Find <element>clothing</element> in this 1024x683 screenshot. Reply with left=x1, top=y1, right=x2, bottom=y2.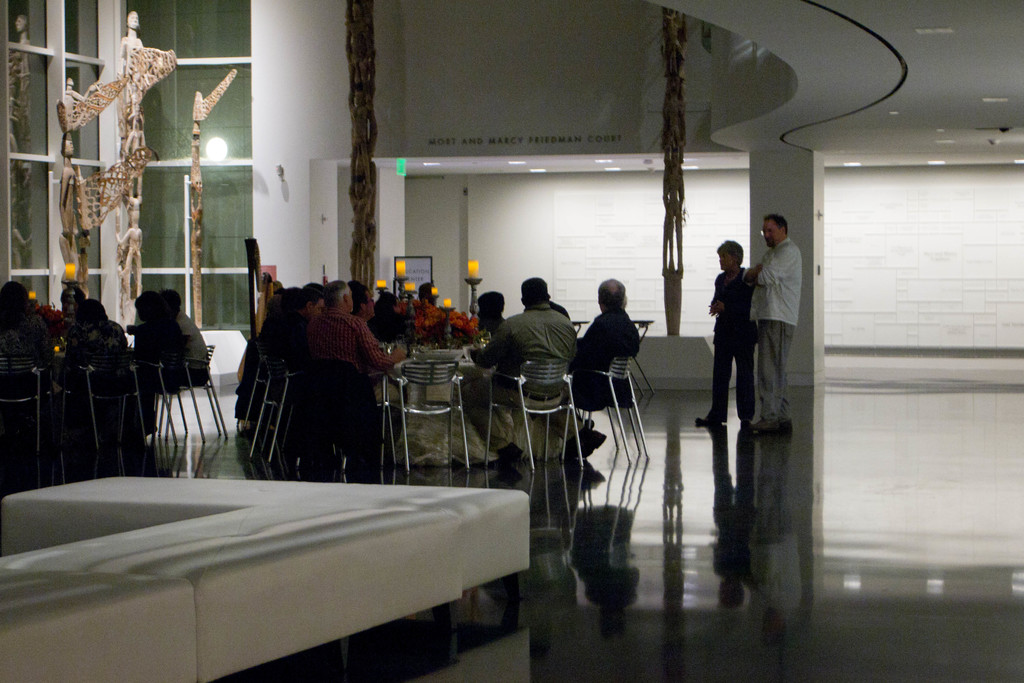
left=752, top=222, right=806, bottom=434.
